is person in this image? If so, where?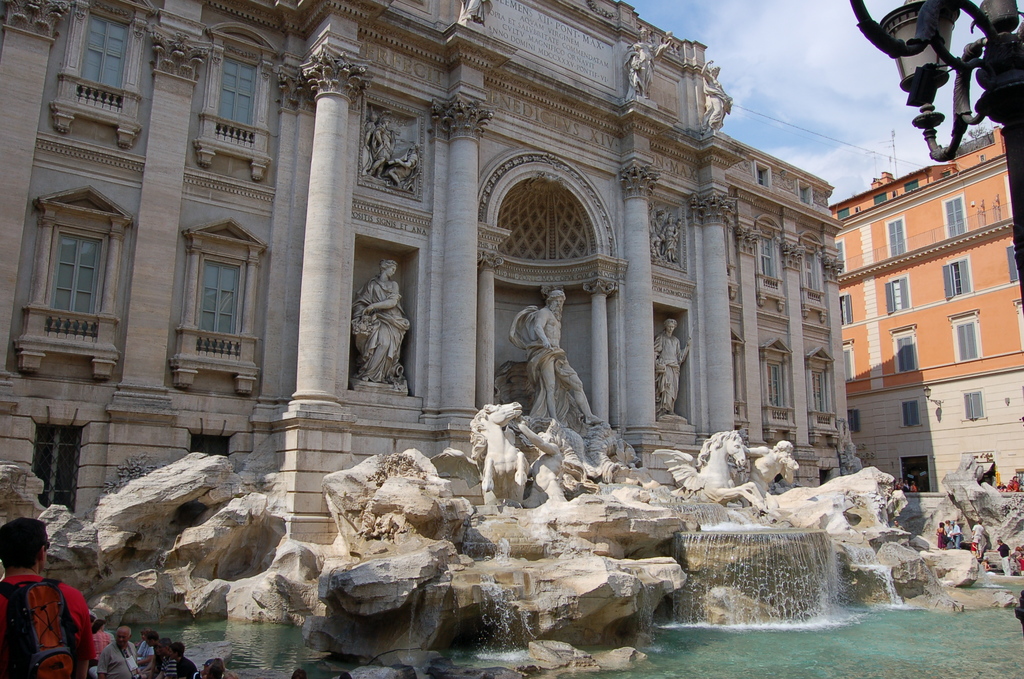
Yes, at {"x1": 347, "y1": 258, "x2": 404, "y2": 361}.
